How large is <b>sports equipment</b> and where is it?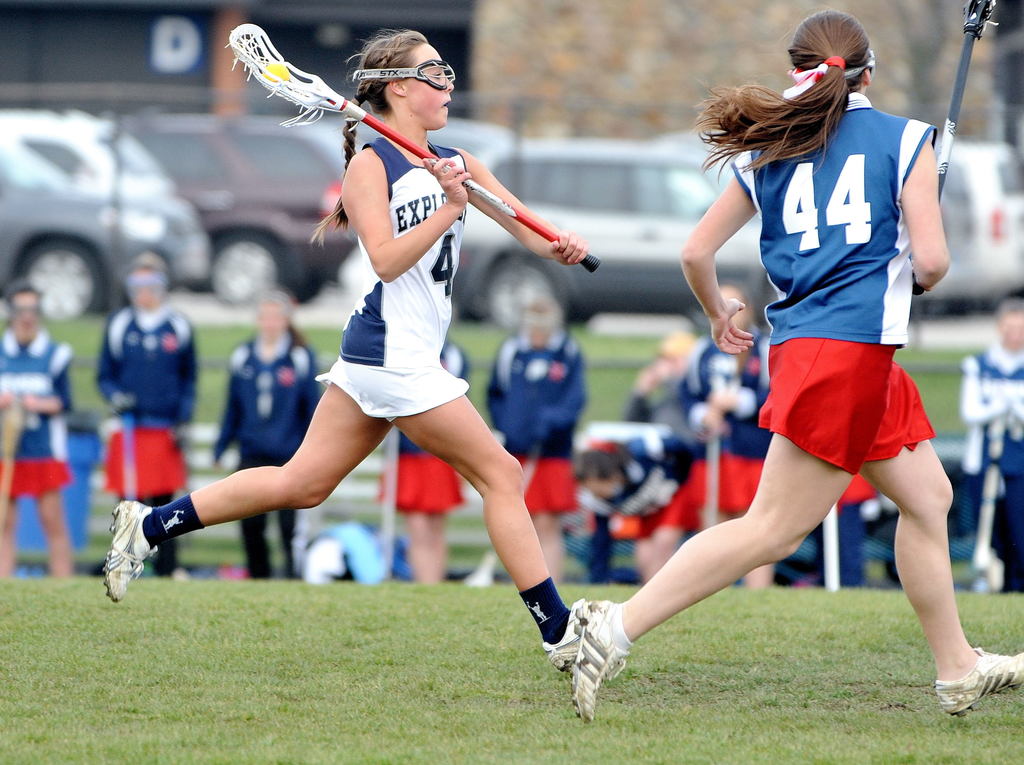
Bounding box: [352,54,455,94].
